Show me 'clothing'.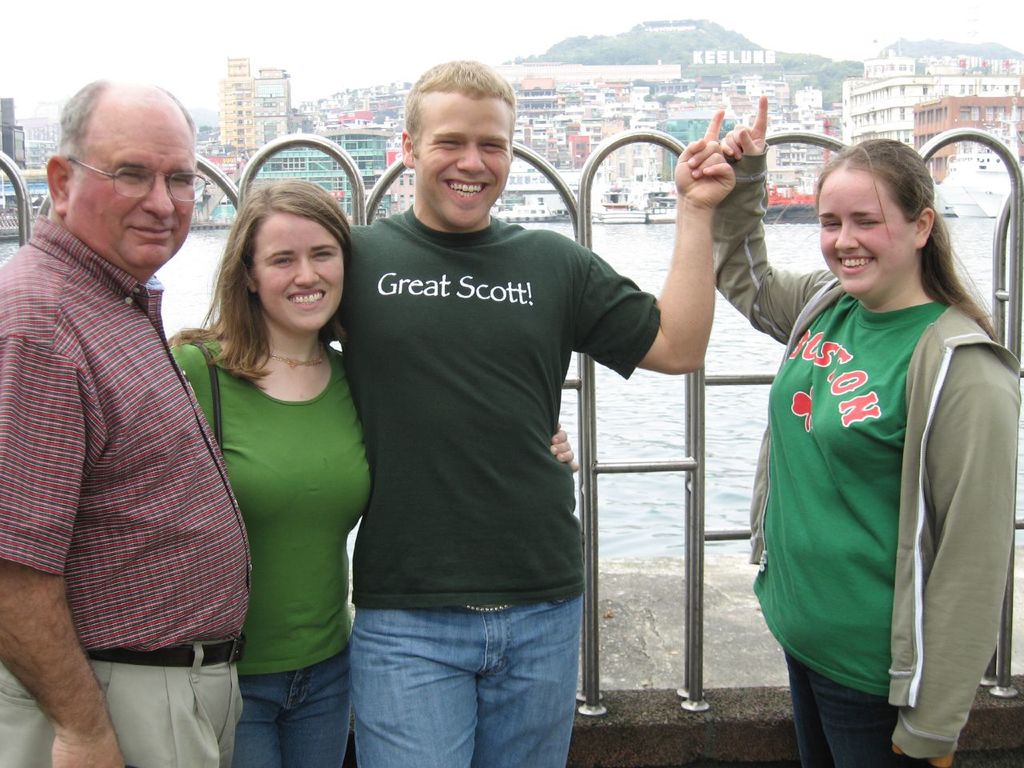
'clothing' is here: 326/204/670/766.
